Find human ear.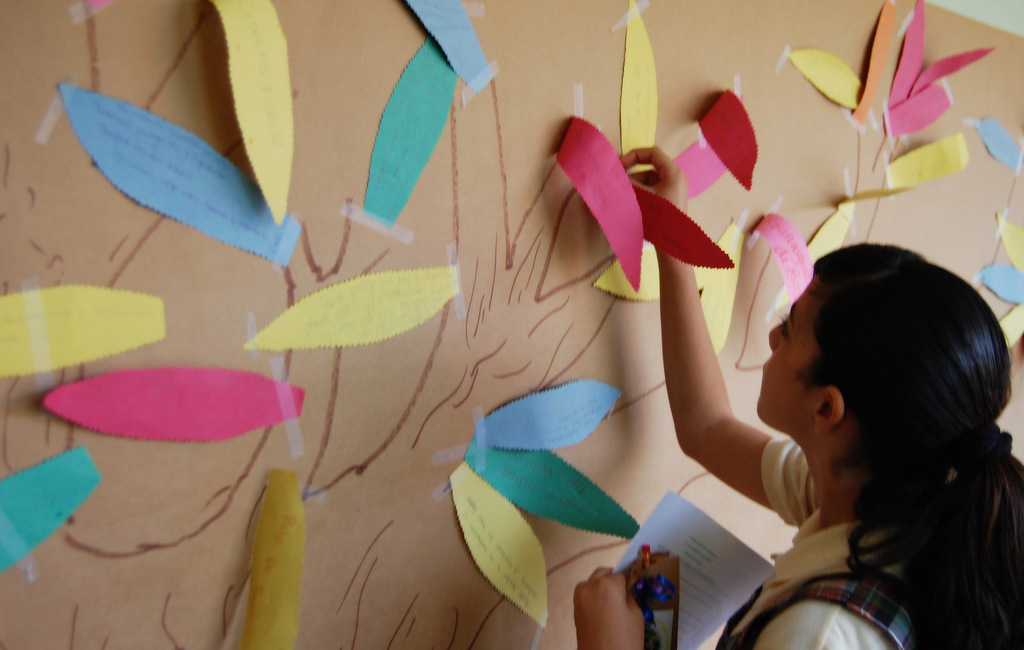
[814, 387, 843, 435].
